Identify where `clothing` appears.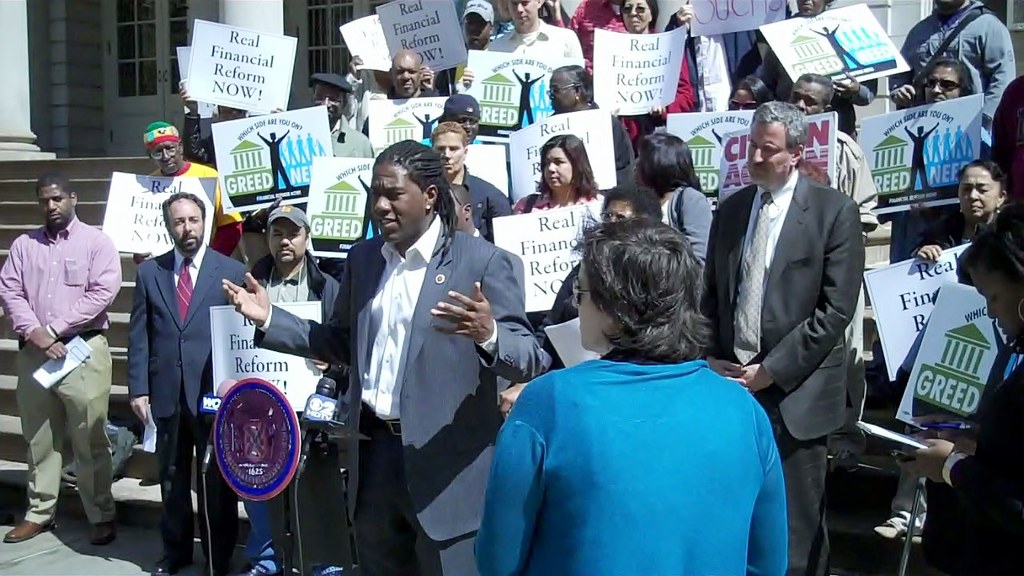
Appears at <region>126, 238, 249, 557</region>.
